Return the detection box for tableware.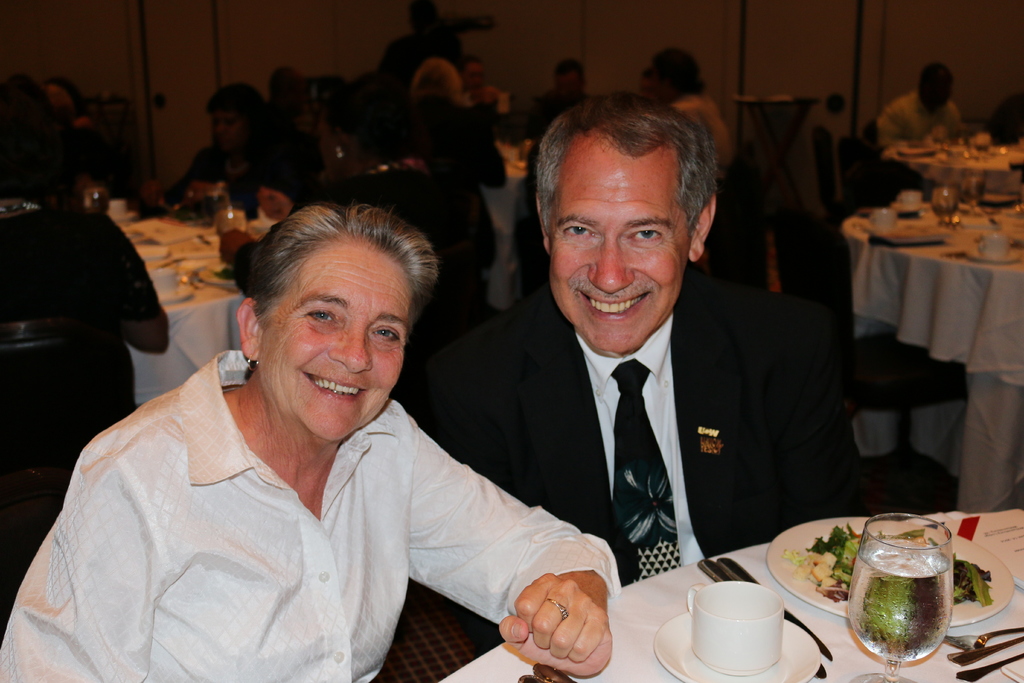
region(150, 267, 194, 308).
